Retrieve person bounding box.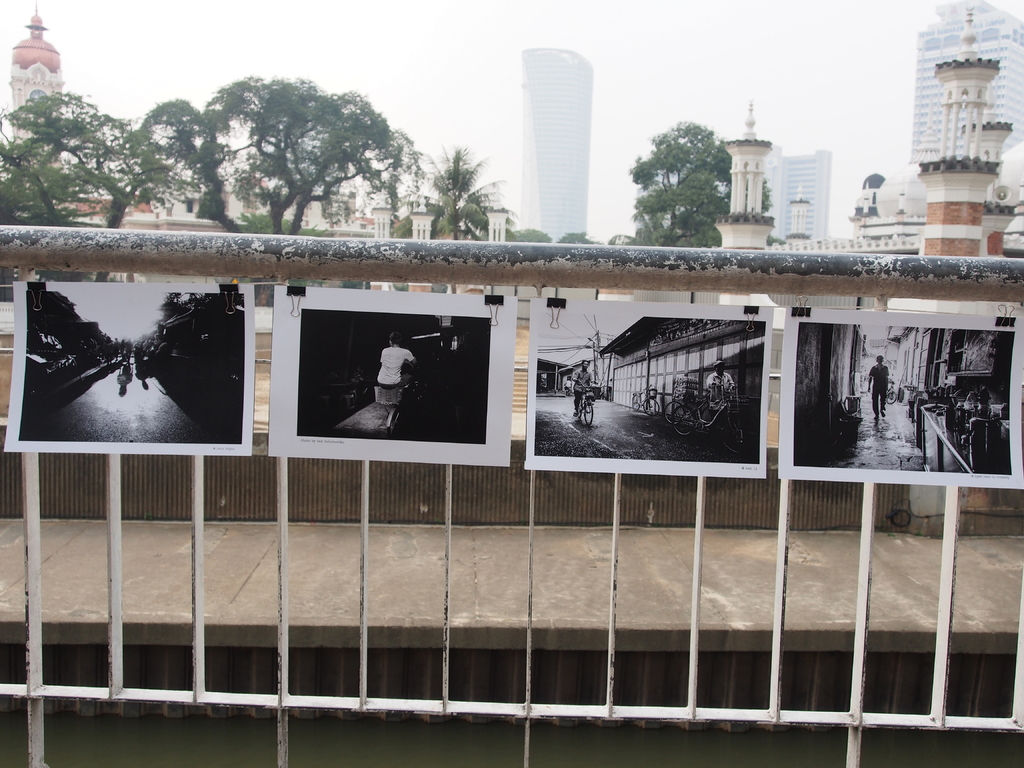
Bounding box: rect(566, 356, 596, 399).
